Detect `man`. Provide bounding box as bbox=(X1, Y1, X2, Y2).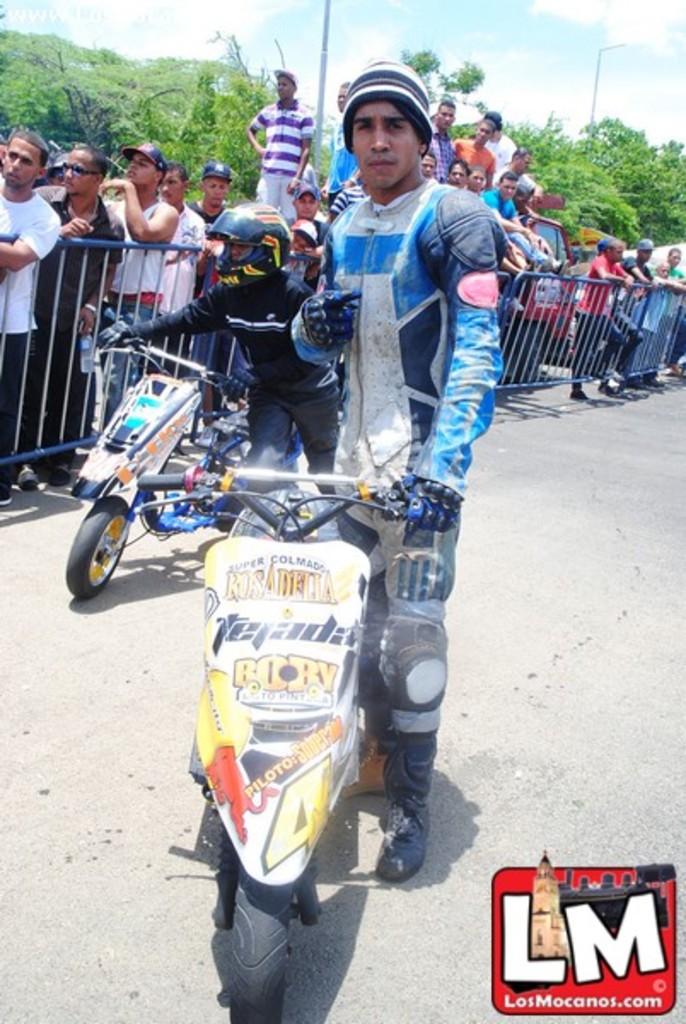
bbox=(96, 140, 184, 427).
